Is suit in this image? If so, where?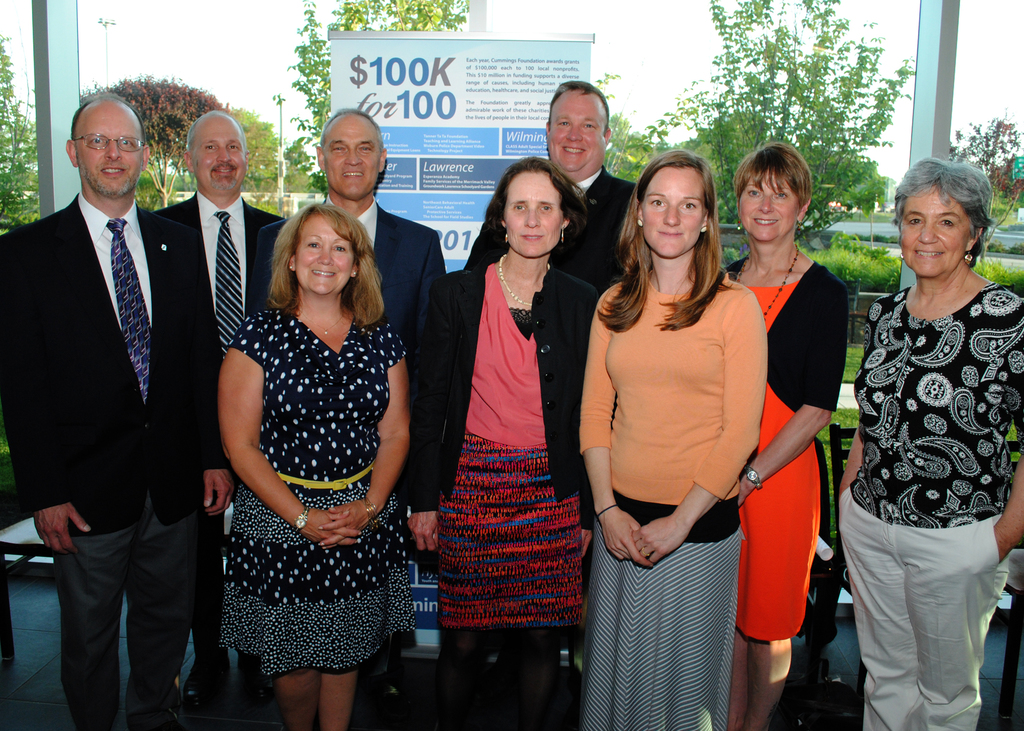
Yes, at bbox=[262, 196, 446, 677].
